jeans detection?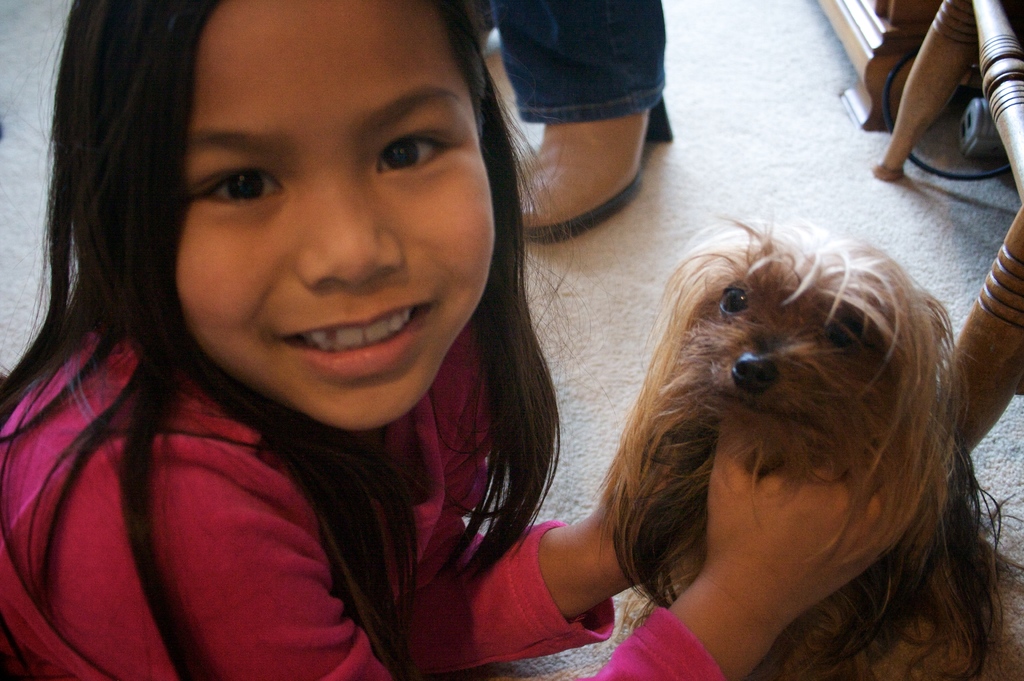
479 0 681 127
